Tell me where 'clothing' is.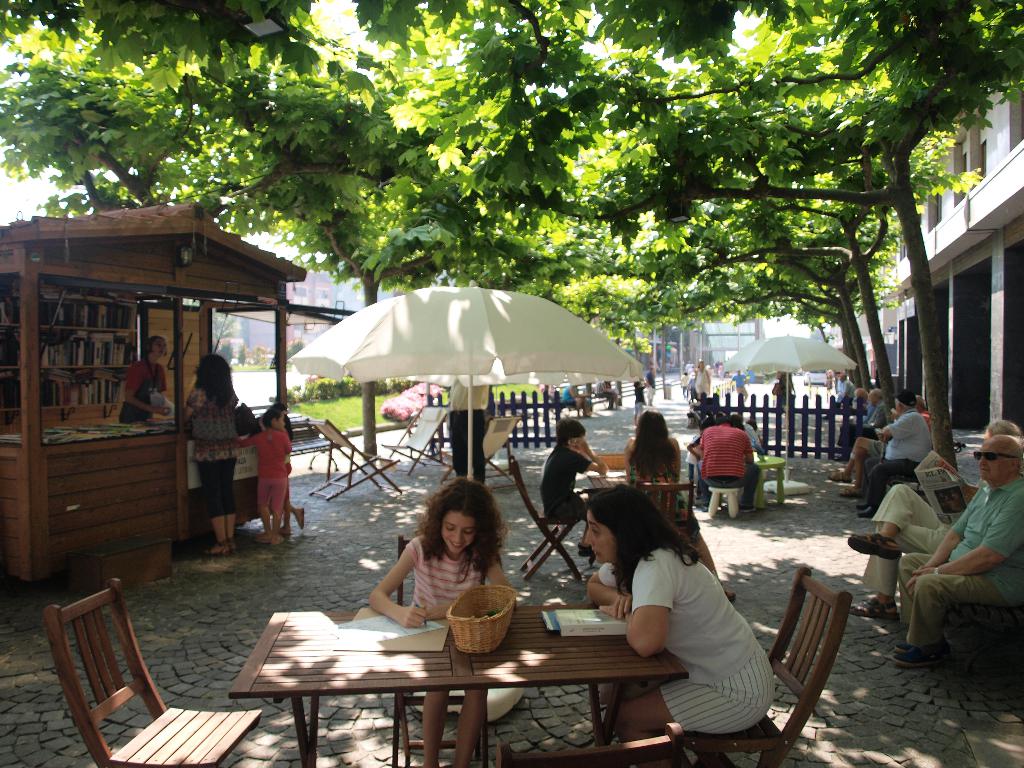
'clothing' is at x1=184 y1=382 x2=239 y2=517.
